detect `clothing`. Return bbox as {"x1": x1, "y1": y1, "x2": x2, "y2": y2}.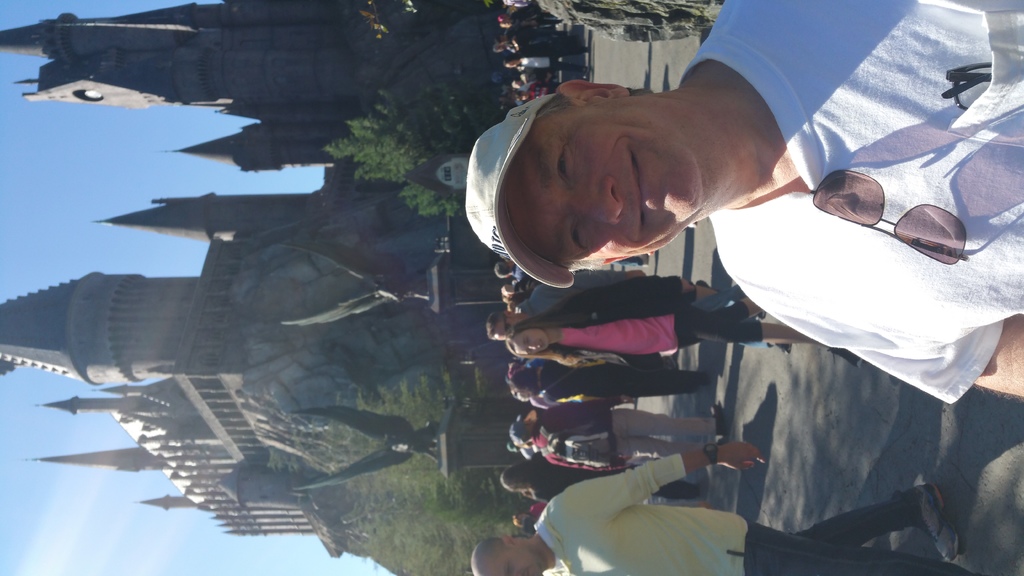
{"x1": 525, "y1": 458, "x2": 612, "y2": 501}.
